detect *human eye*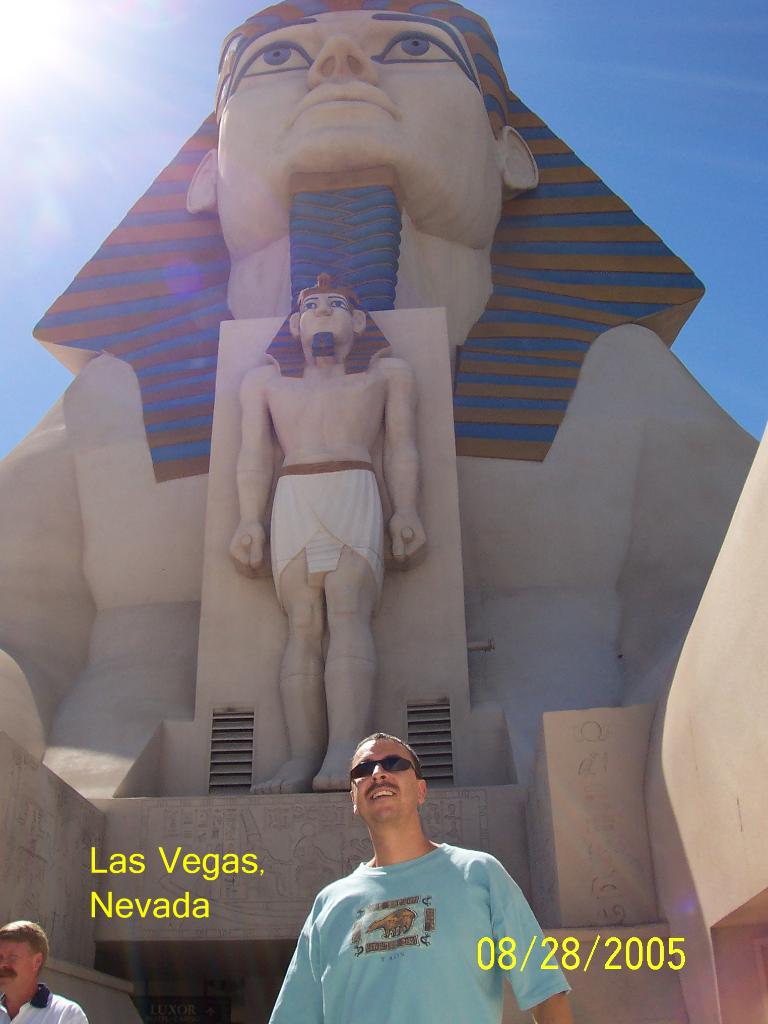
<region>235, 41, 315, 84</region>
